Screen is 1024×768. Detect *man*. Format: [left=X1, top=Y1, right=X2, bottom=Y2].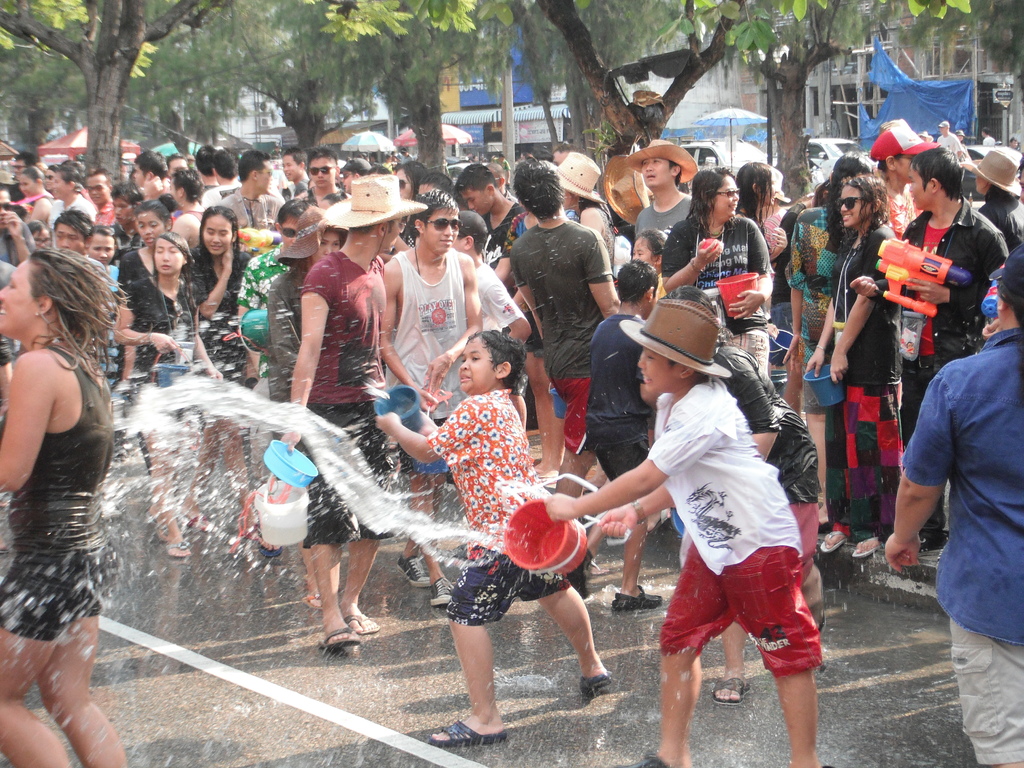
[left=850, top=146, right=1007, bottom=557].
